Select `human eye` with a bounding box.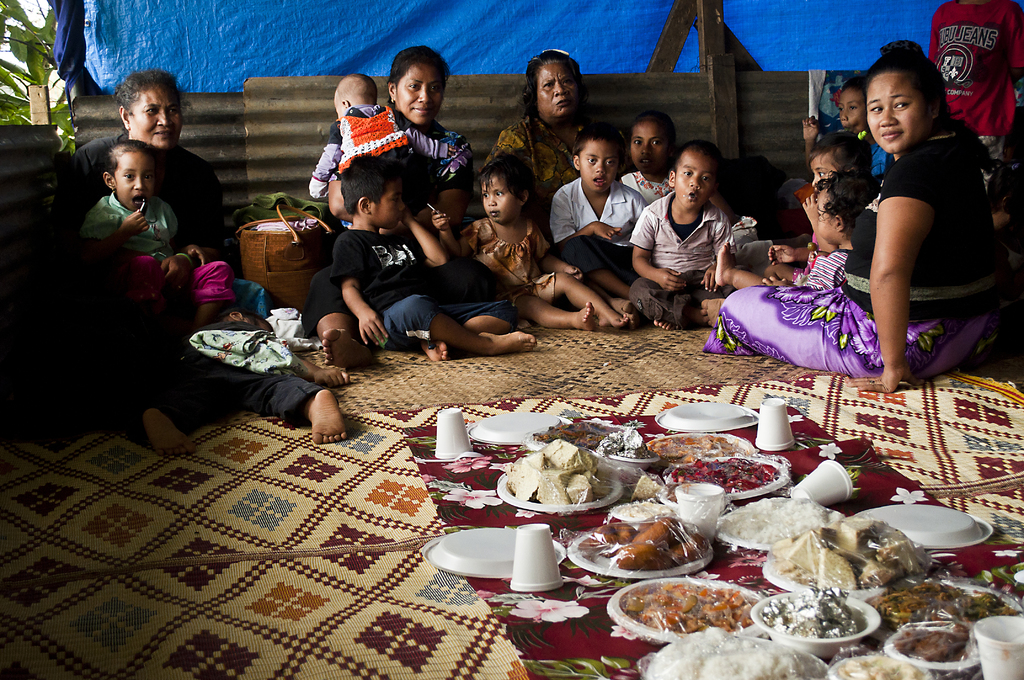
<box>838,104,846,111</box>.
